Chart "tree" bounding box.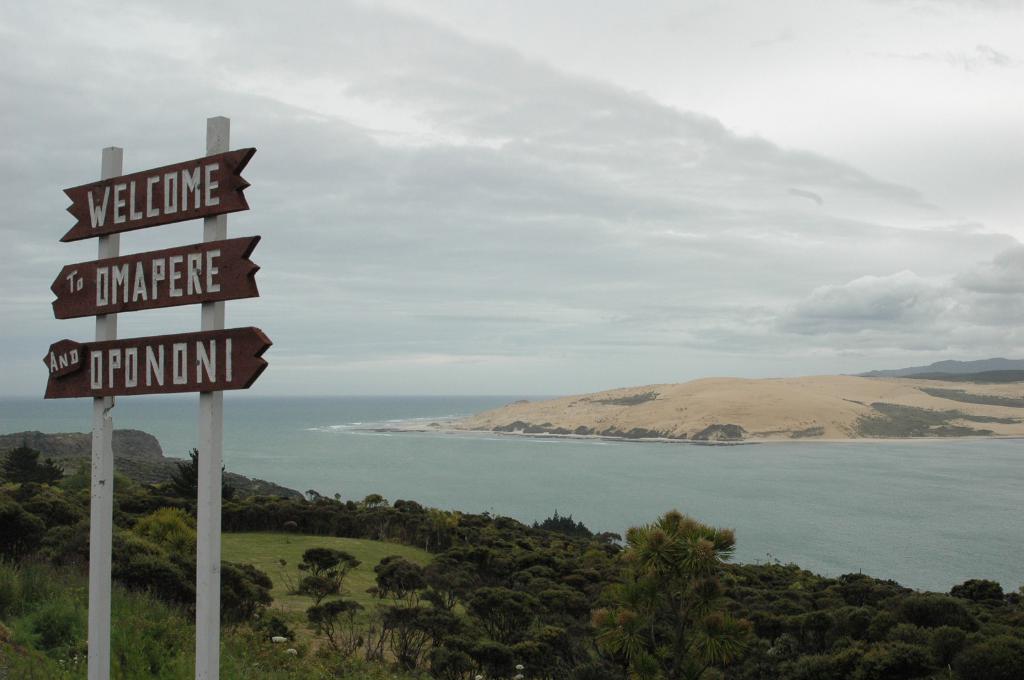
Charted: 101:538:193:617.
